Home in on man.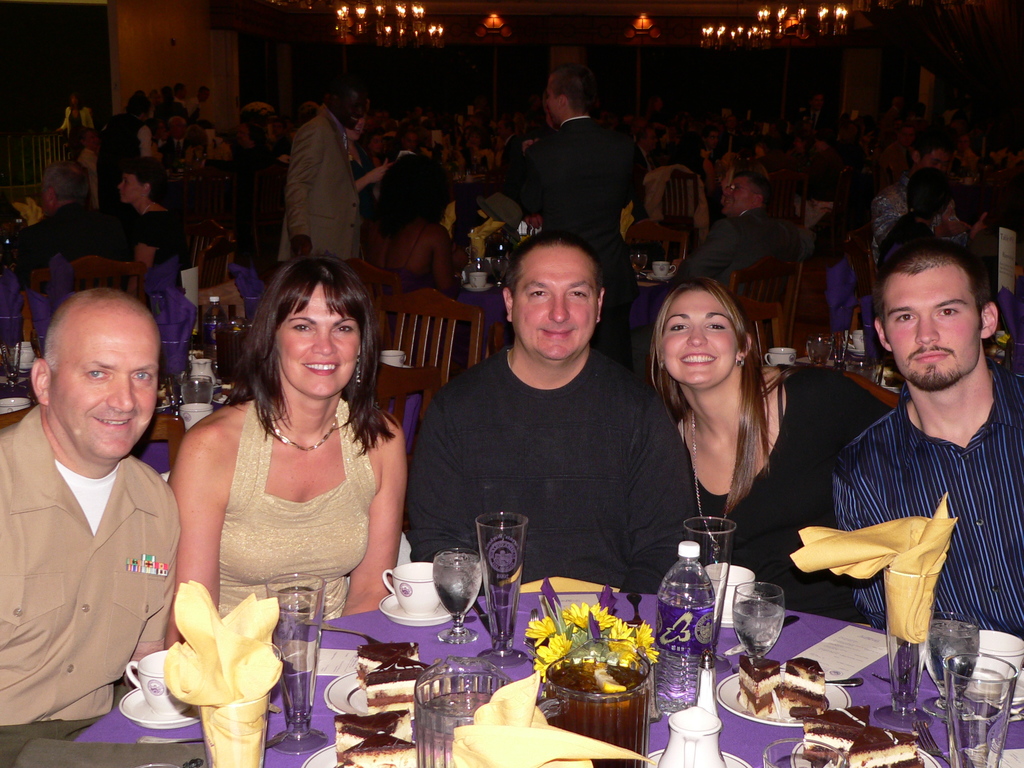
Homed in at 159/116/186/154.
